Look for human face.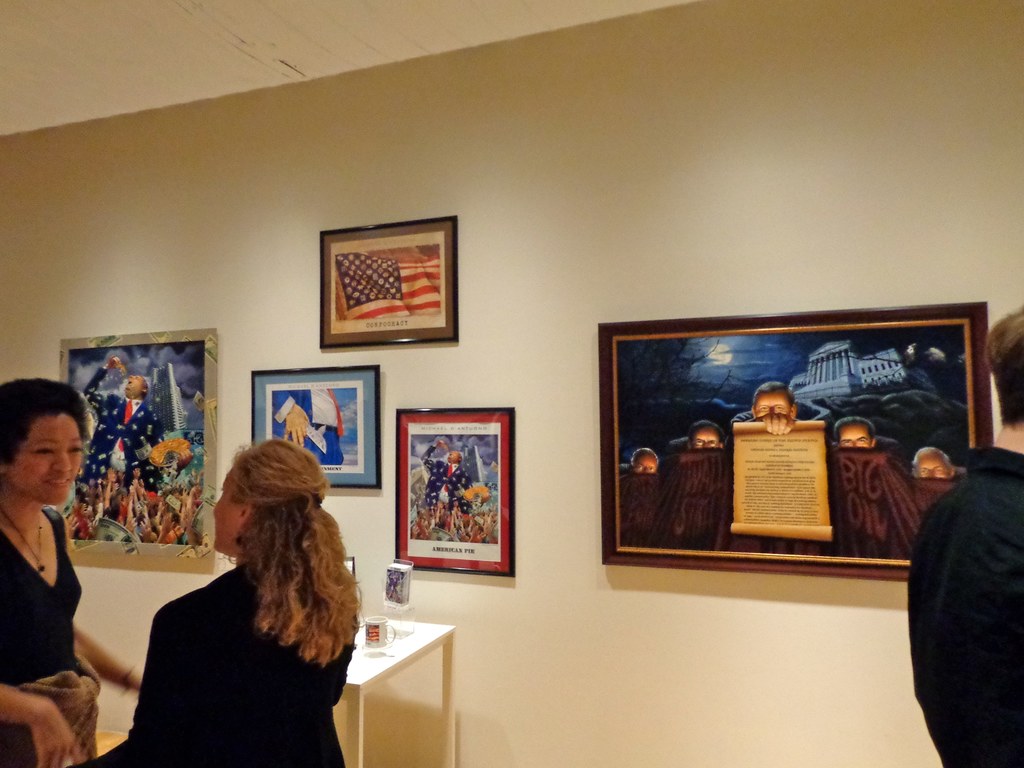
Found: crop(10, 413, 78, 506).
